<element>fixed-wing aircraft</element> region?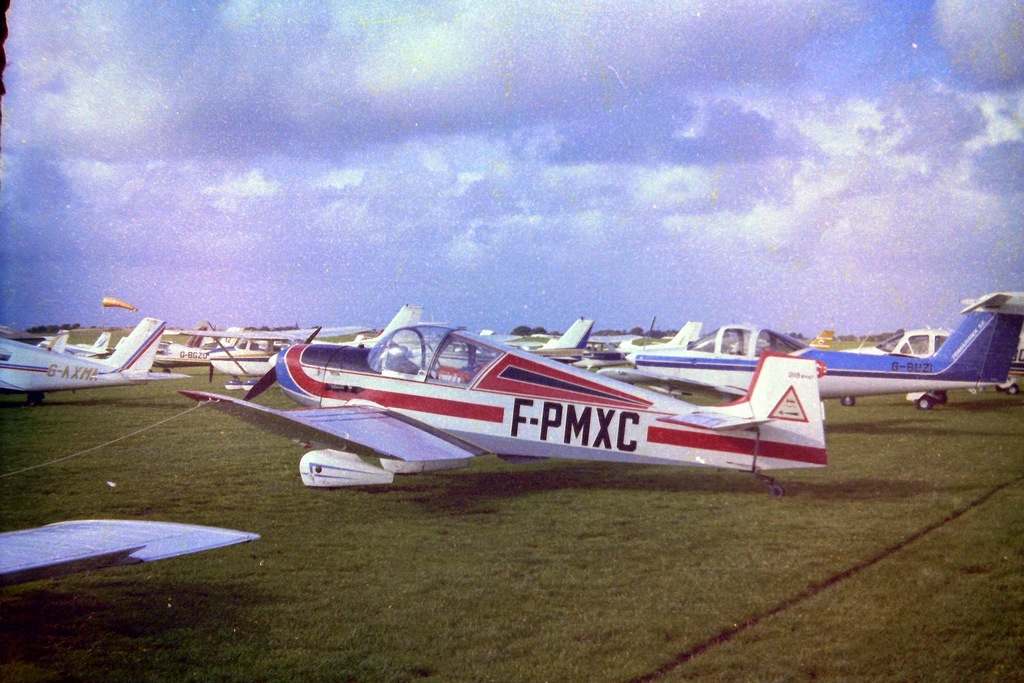
region(191, 334, 380, 394)
